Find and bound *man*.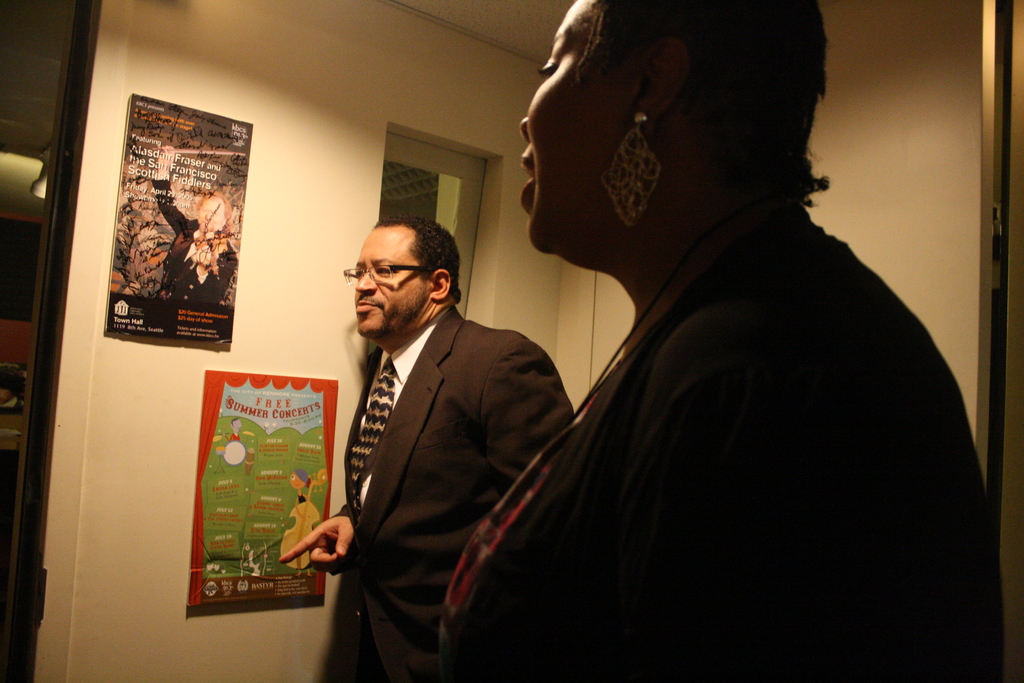
Bound: Rect(275, 212, 577, 682).
